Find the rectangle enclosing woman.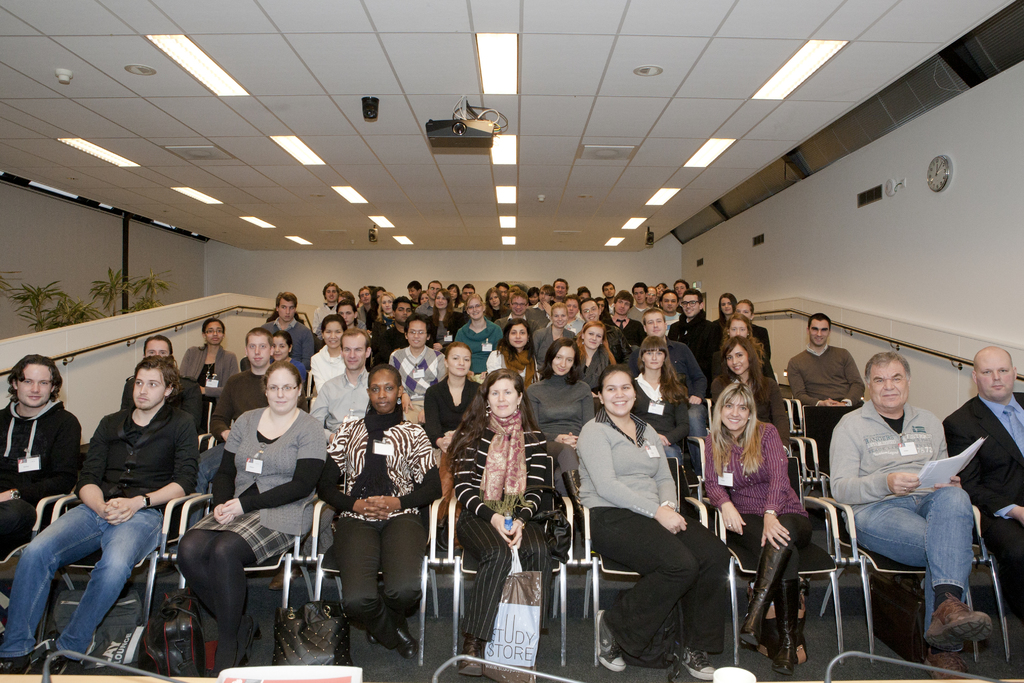
Rect(366, 292, 399, 358).
